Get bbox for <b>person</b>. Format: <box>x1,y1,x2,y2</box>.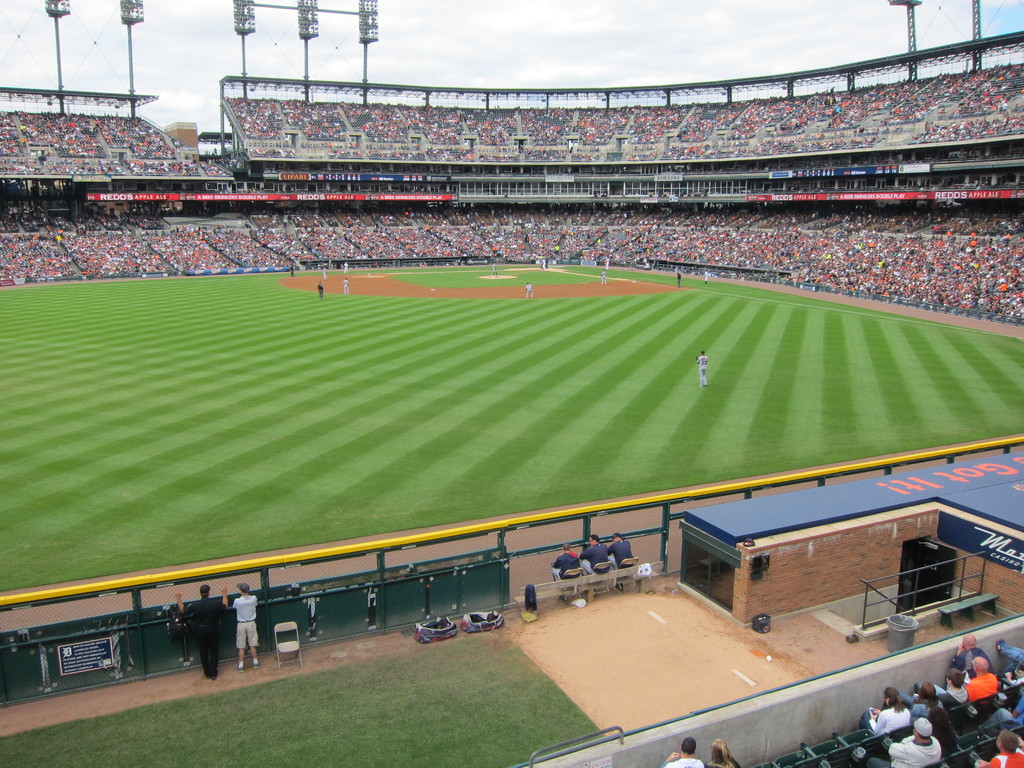
<box>596,265,608,287</box>.
